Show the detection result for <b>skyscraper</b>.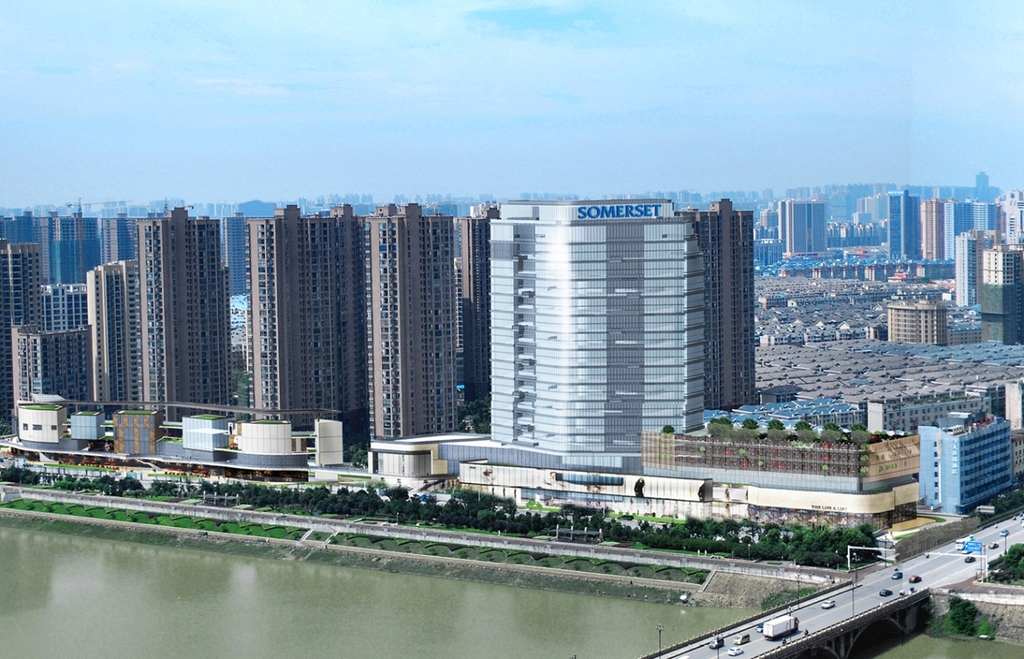
detection(945, 231, 992, 321).
